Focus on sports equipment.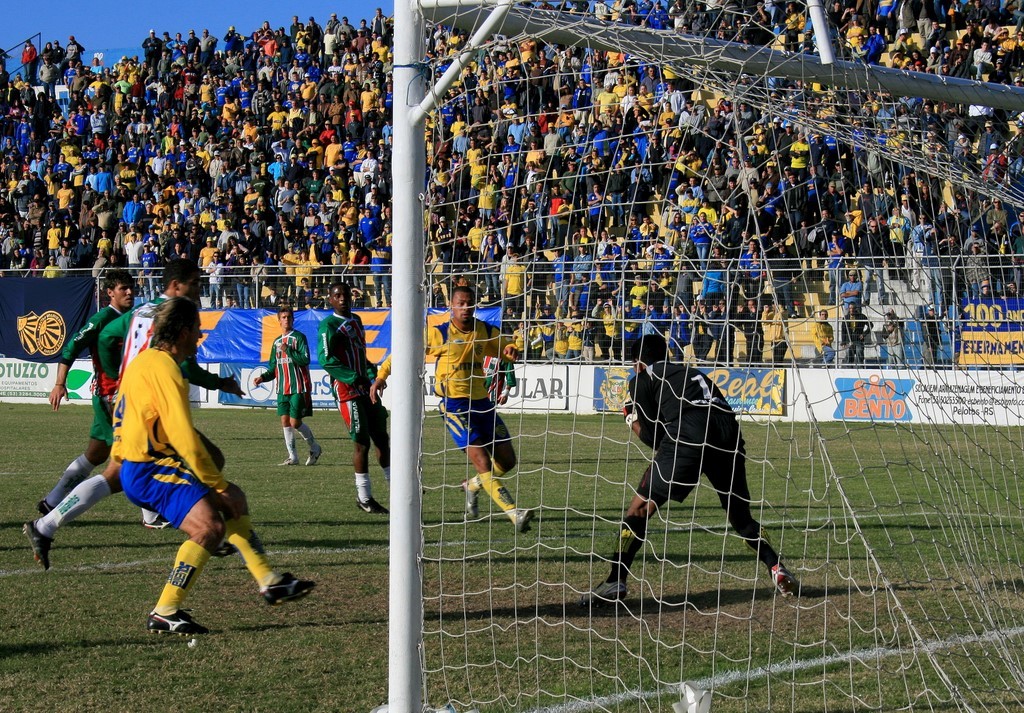
Focused at (left=397, top=0, right=1023, bottom=710).
